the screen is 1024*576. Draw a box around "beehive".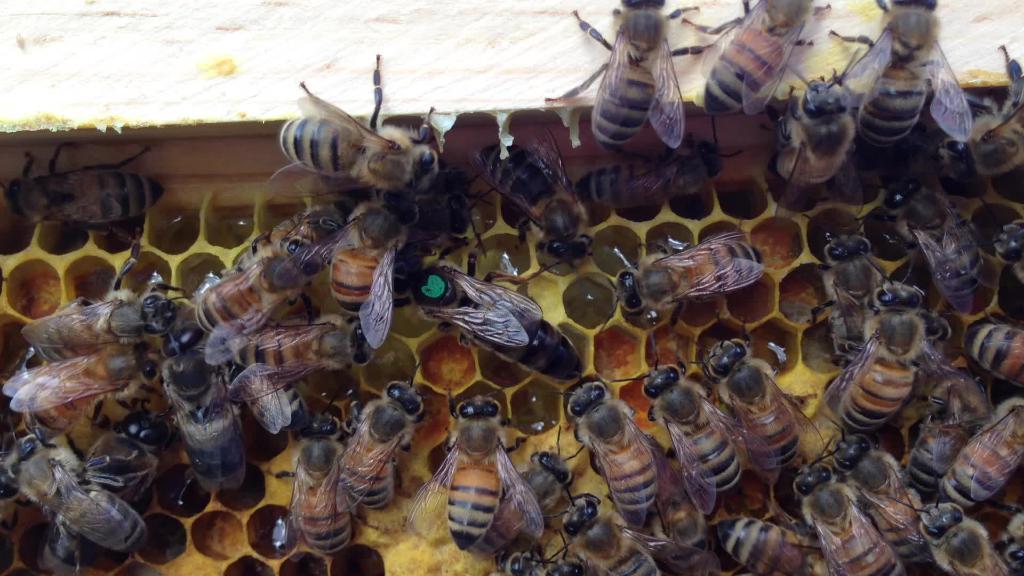
0/0/1023/575.
